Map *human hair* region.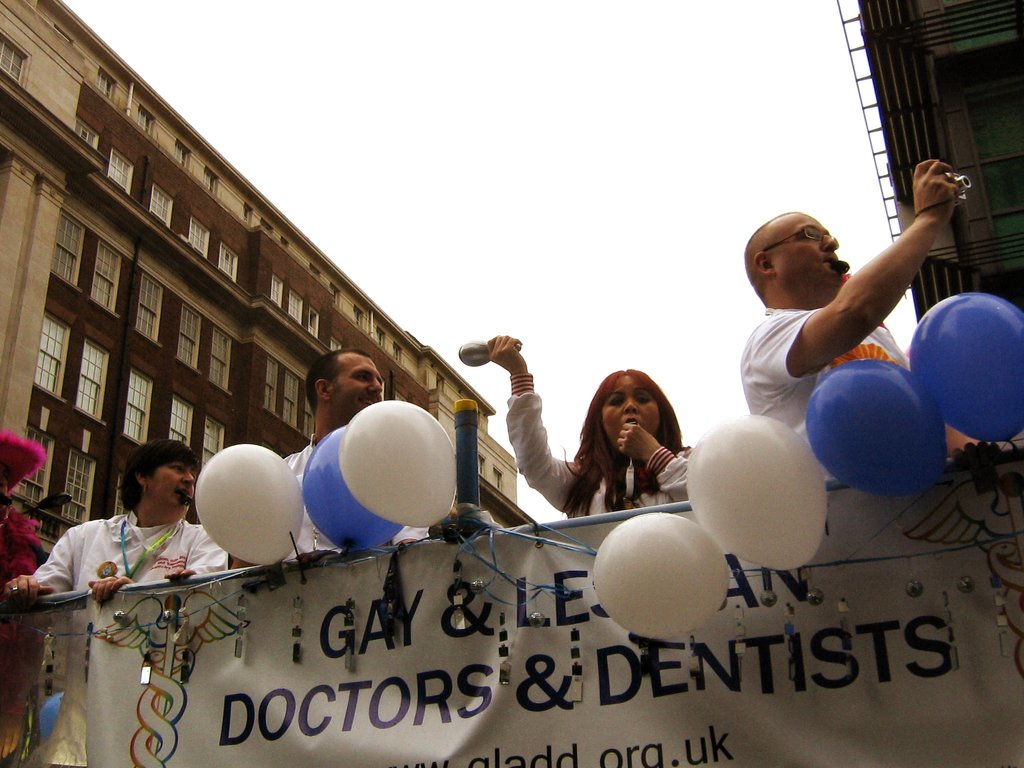
Mapped to (left=304, top=349, right=371, bottom=416).
